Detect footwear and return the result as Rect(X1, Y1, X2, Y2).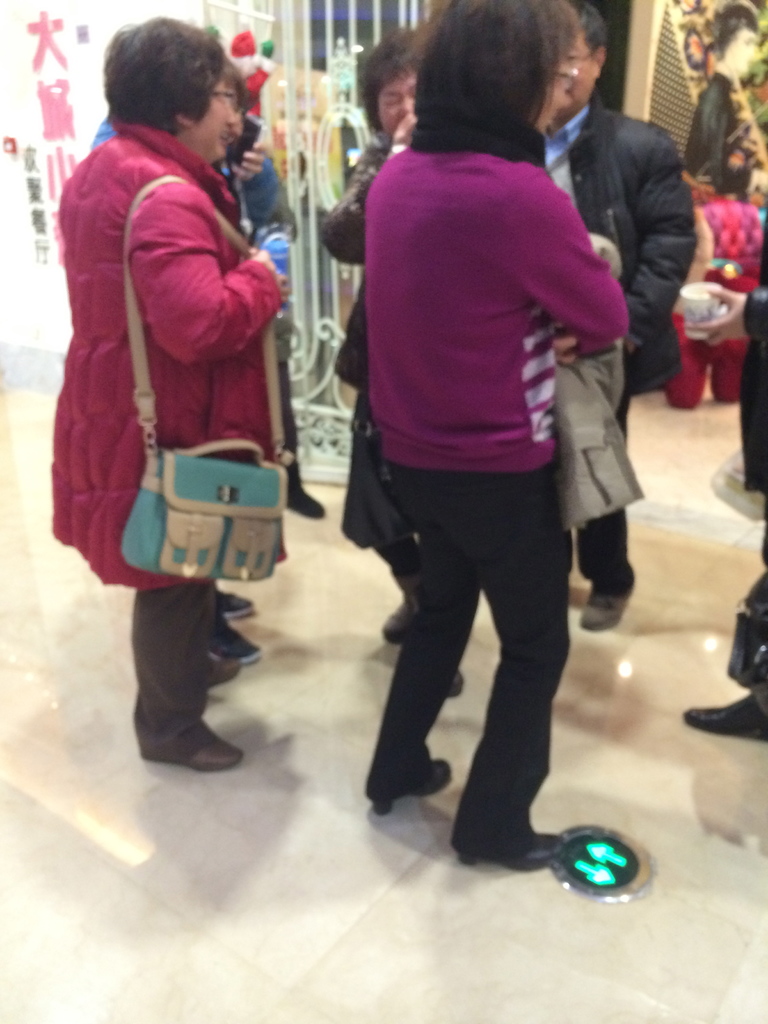
Rect(289, 484, 327, 523).
